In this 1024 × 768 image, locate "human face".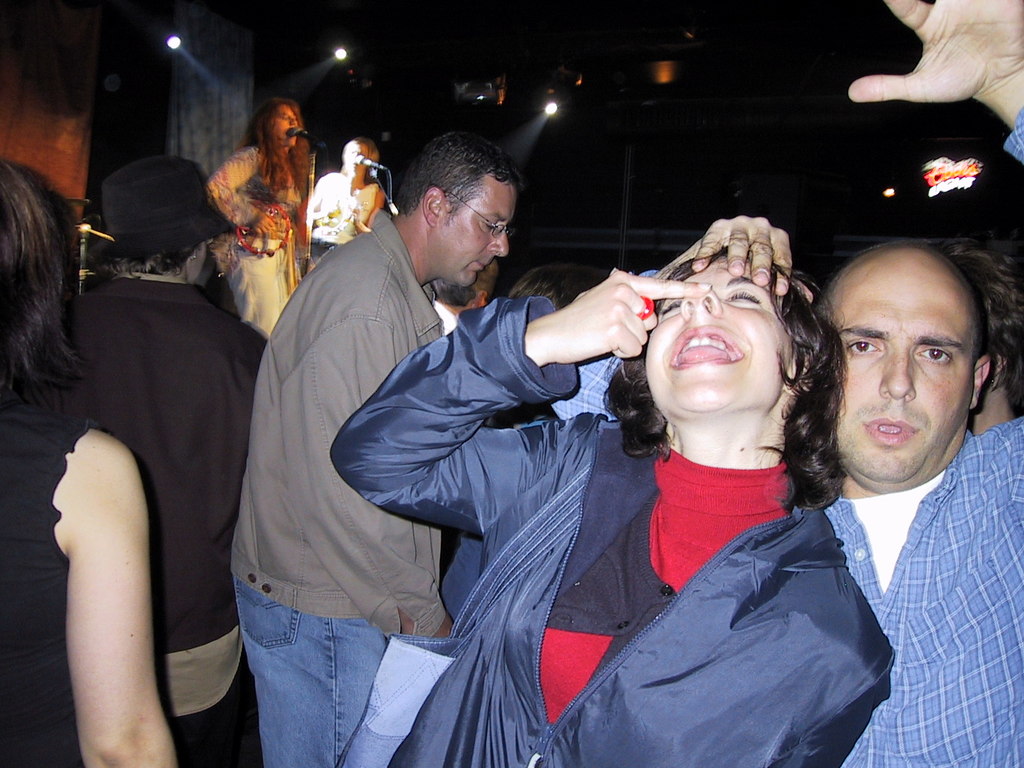
Bounding box: (left=432, top=177, right=519, bottom=284).
